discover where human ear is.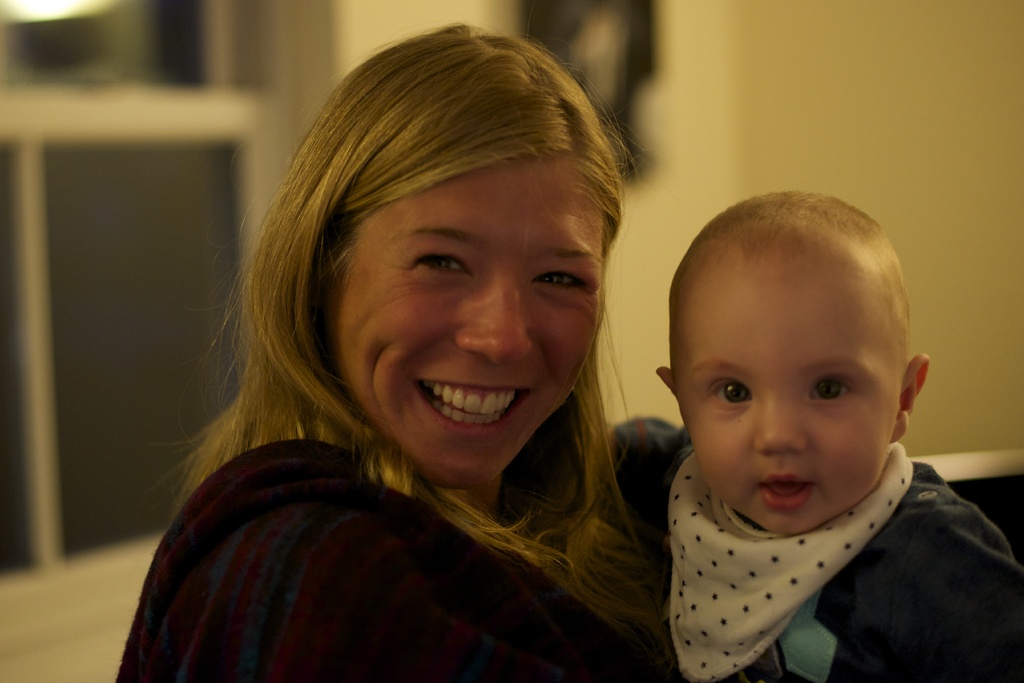
Discovered at <bbox>656, 365, 675, 392</bbox>.
